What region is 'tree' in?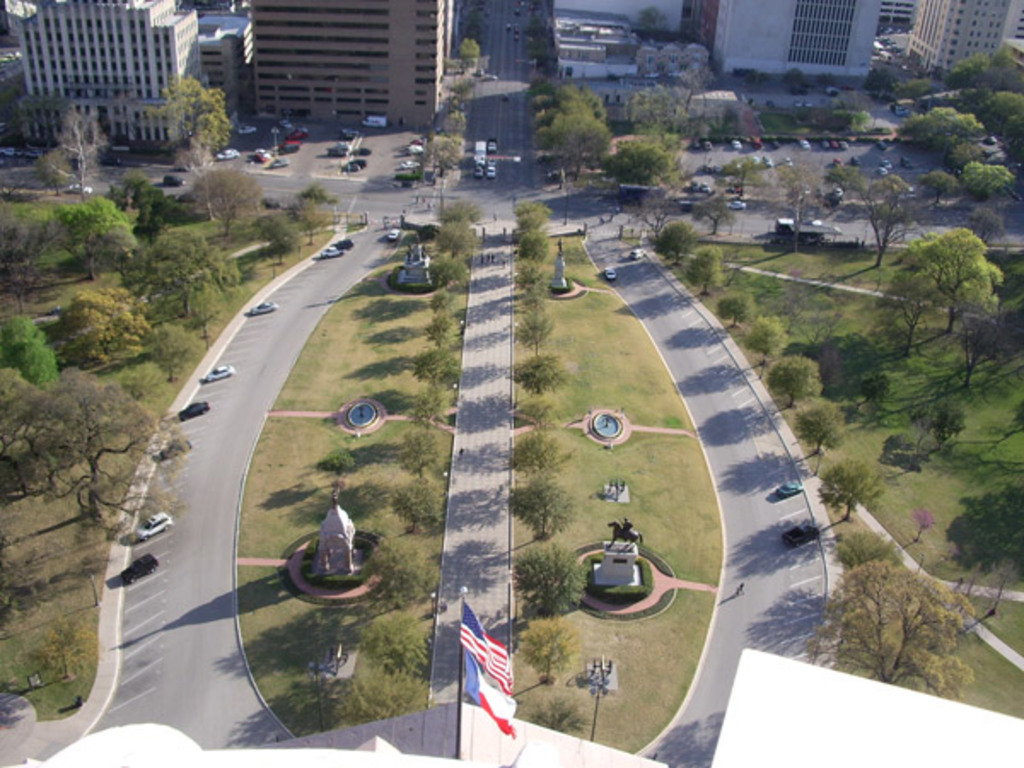
<bbox>36, 609, 102, 681</bbox>.
